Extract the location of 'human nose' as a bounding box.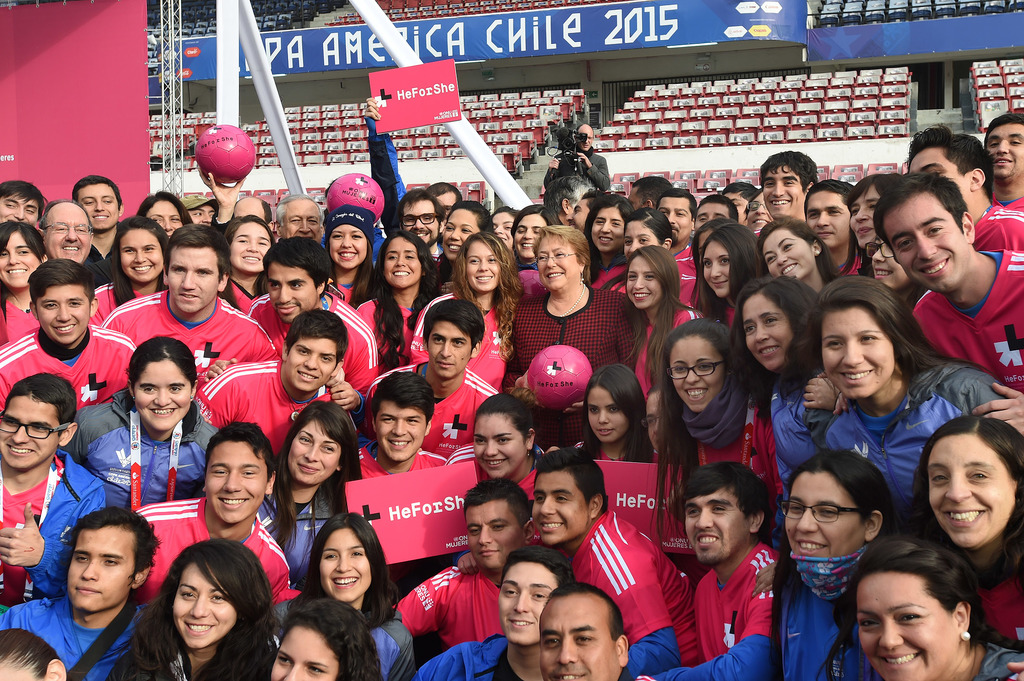
[61, 306, 72, 325].
